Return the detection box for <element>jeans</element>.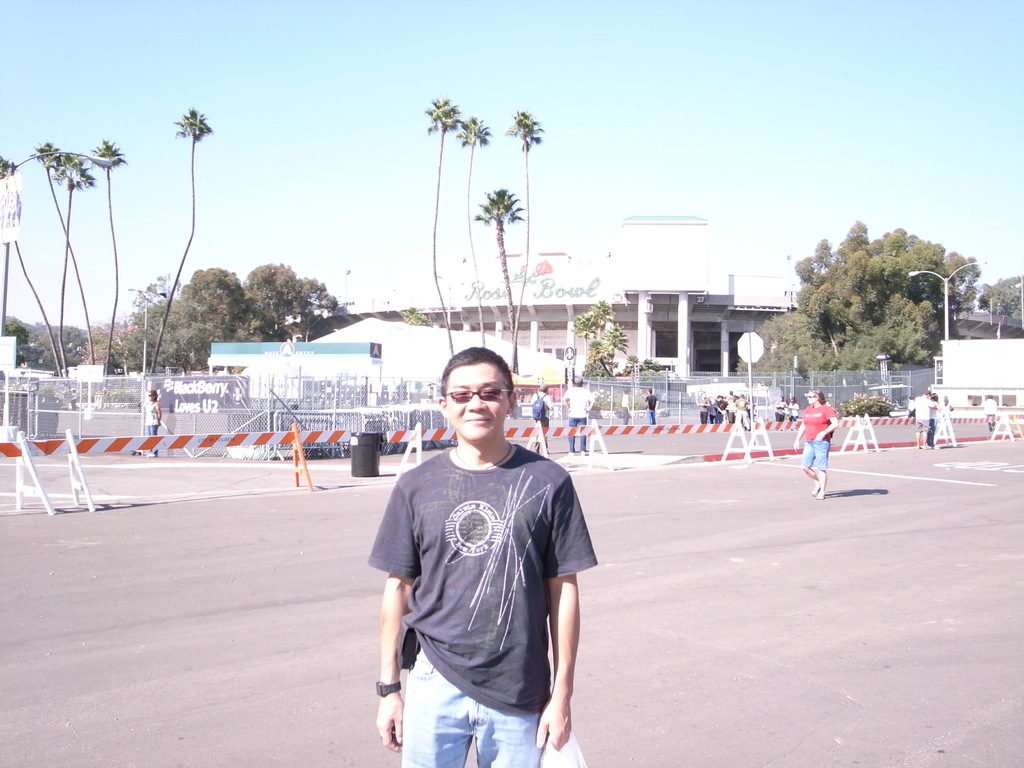
l=801, t=444, r=830, b=474.
